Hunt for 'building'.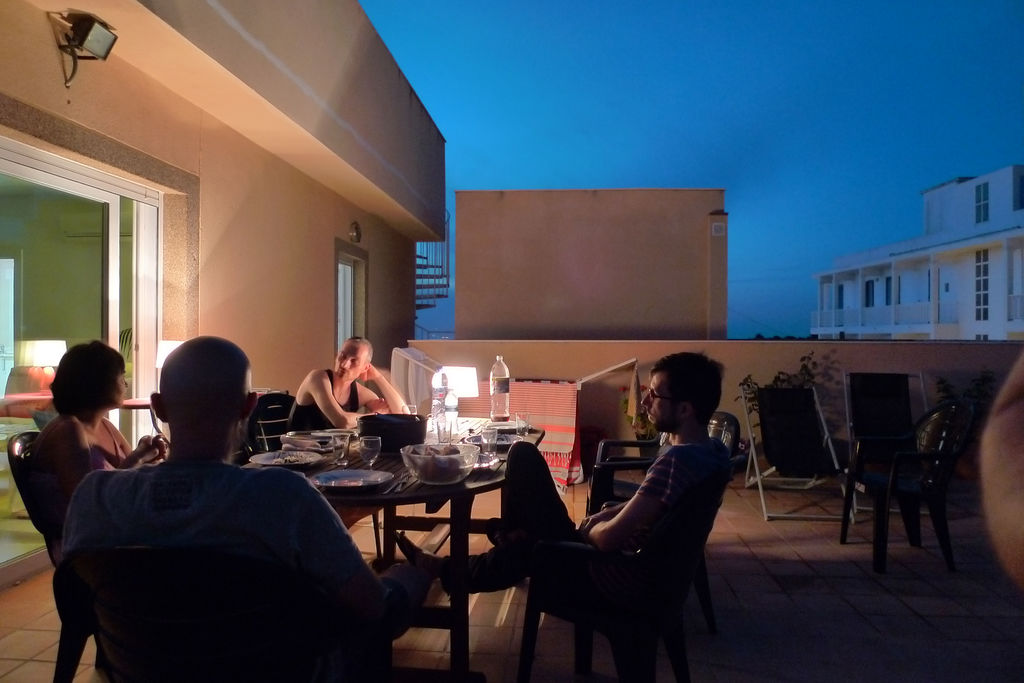
Hunted down at rect(0, 0, 452, 593).
